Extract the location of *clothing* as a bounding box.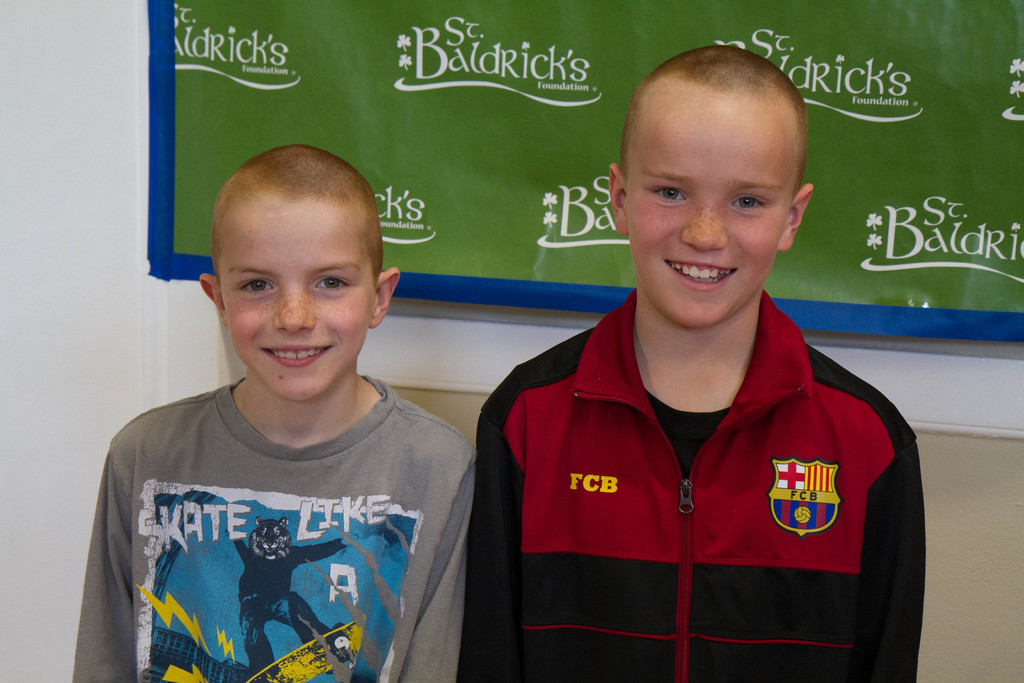
<box>81,356,474,673</box>.
